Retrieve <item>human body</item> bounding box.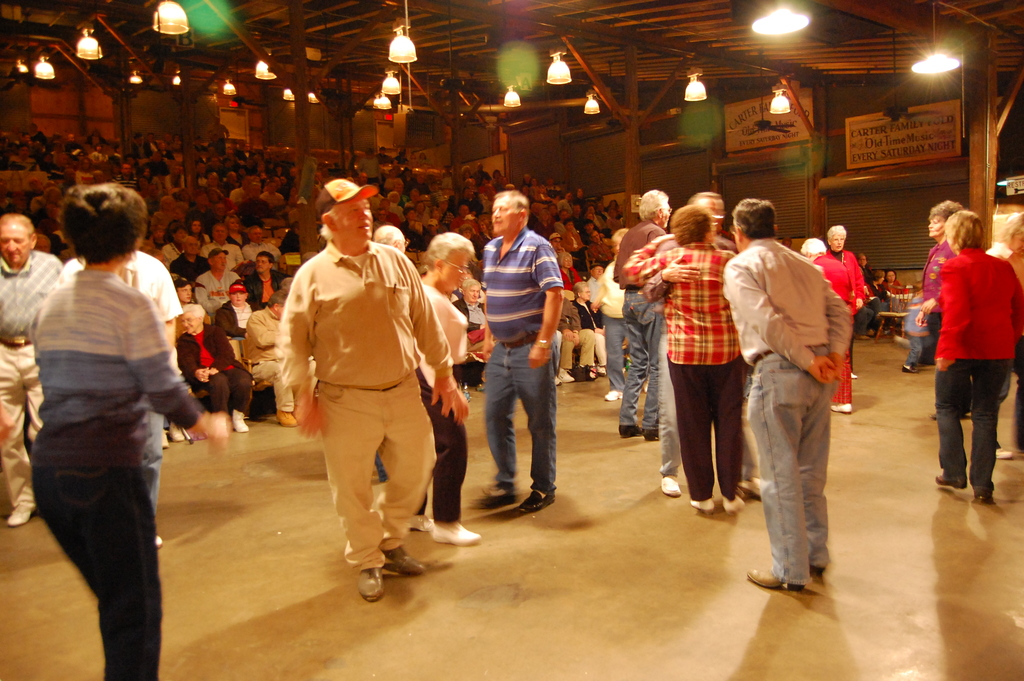
Bounding box: bbox=[435, 165, 450, 180].
